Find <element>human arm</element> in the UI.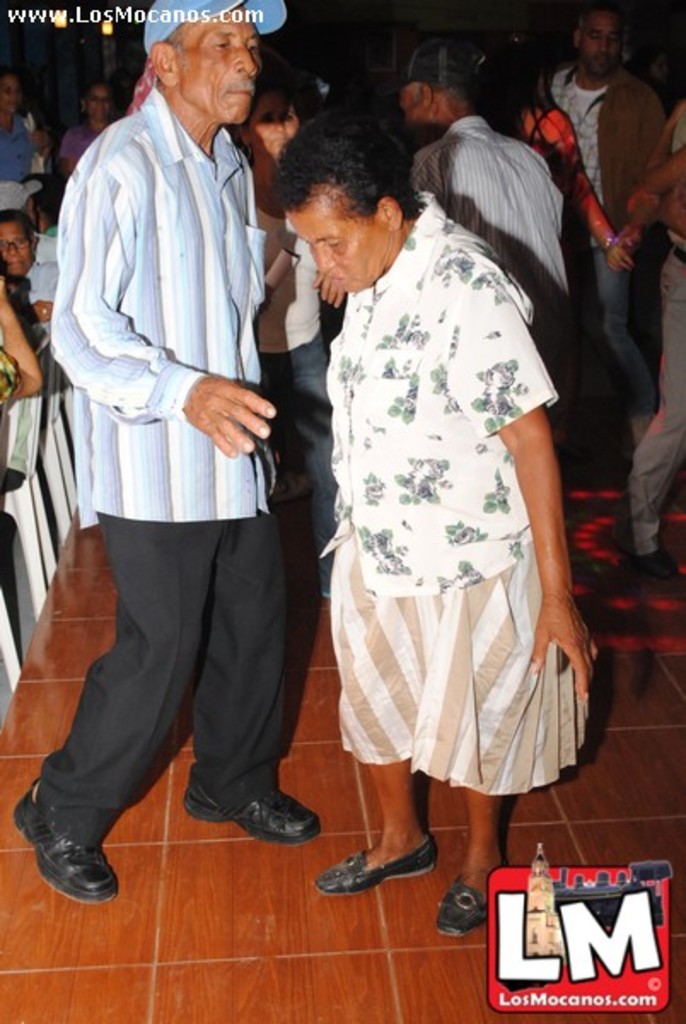
UI element at crop(0, 276, 43, 403).
